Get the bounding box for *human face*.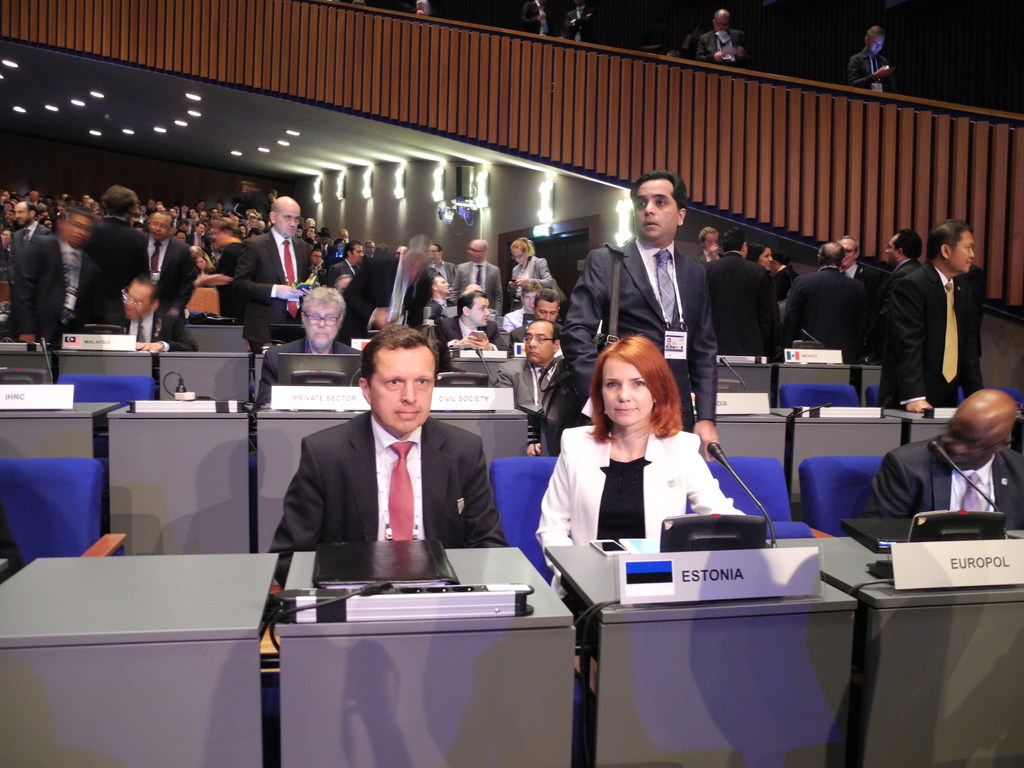
Rect(947, 232, 979, 273).
